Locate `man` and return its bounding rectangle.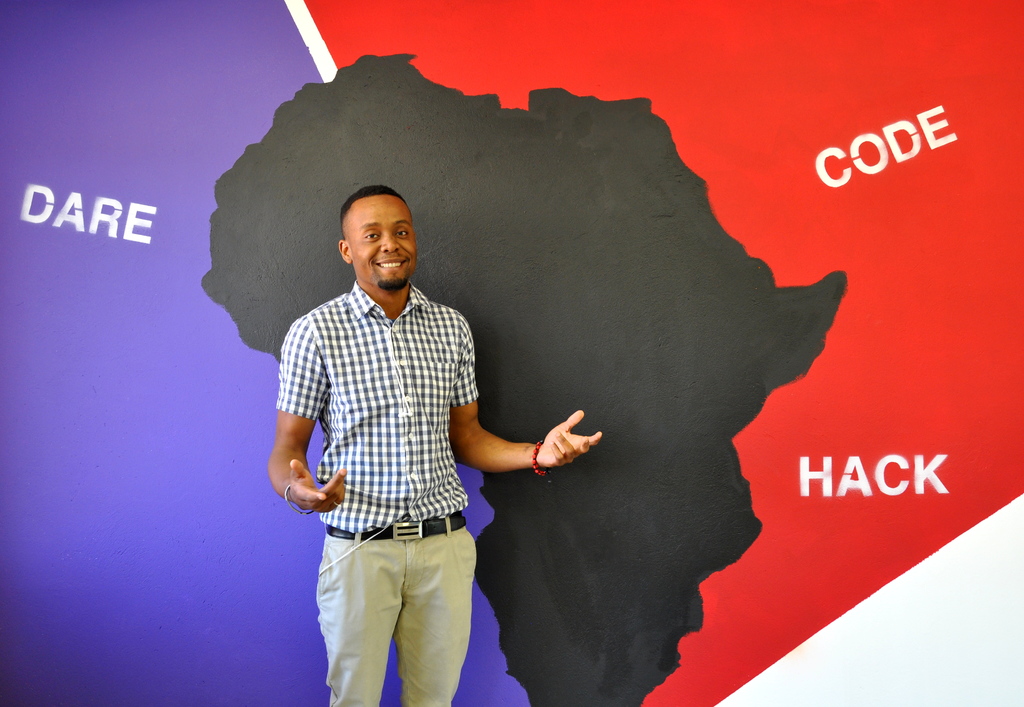
<box>271,172,544,706</box>.
